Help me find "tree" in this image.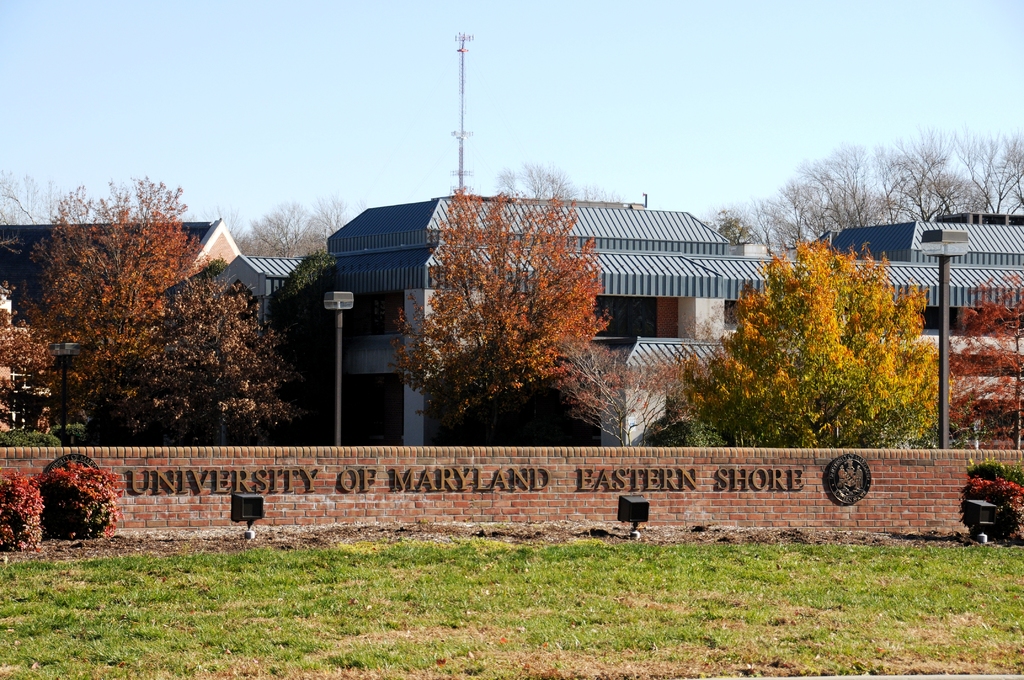
Found it: <bbox>666, 224, 946, 441</bbox>.
